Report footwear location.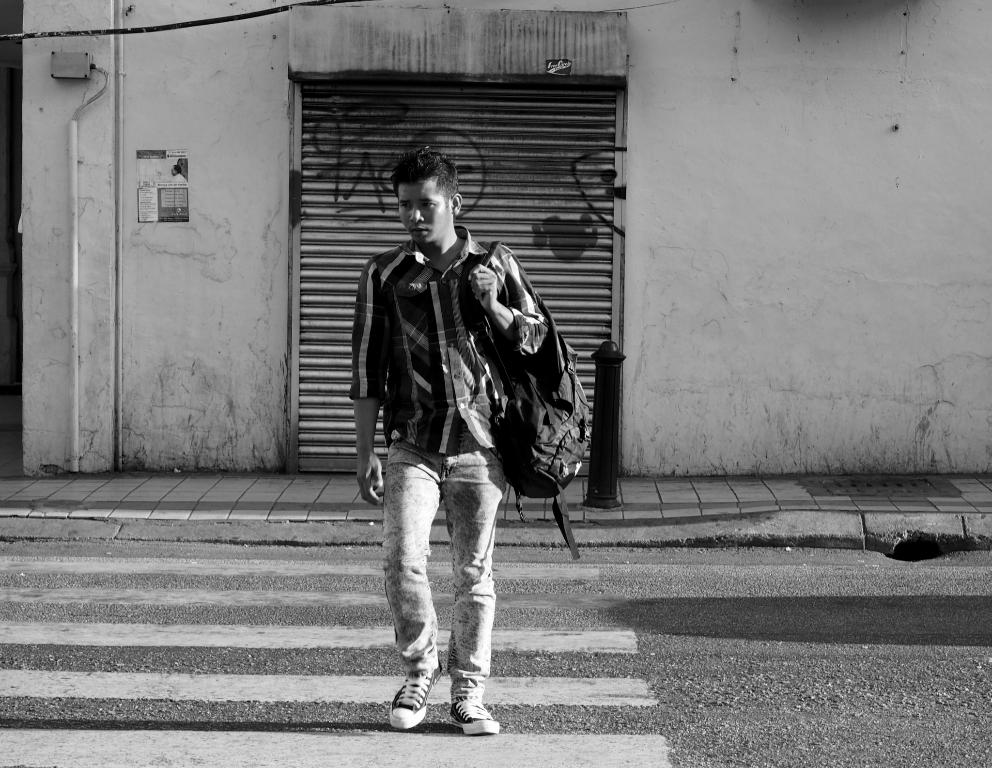
Report: bbox(379, 647, 504, 745).
